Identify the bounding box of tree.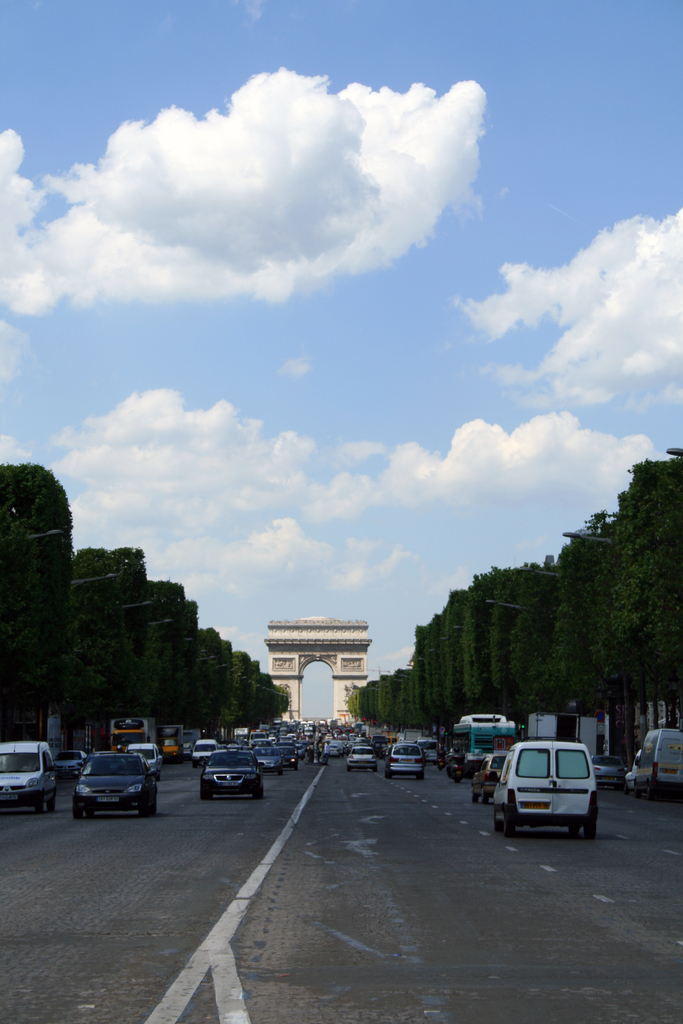
locate(145, 586, 191, 725).
